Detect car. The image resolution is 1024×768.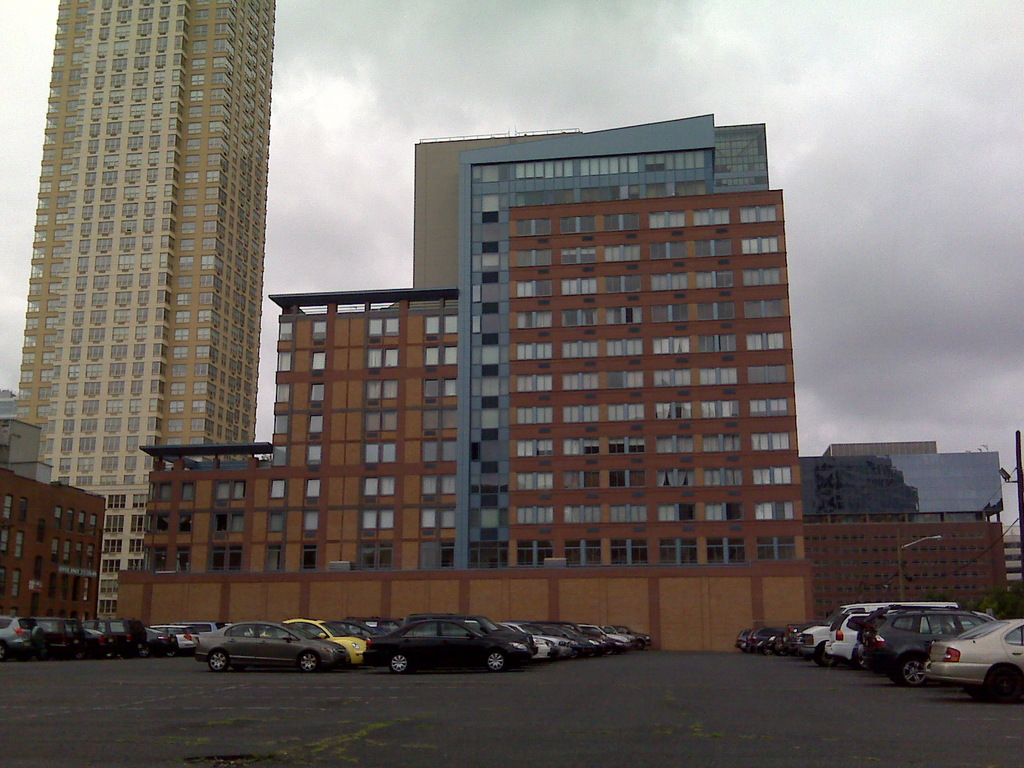
box(857, 601, 998, 694).
